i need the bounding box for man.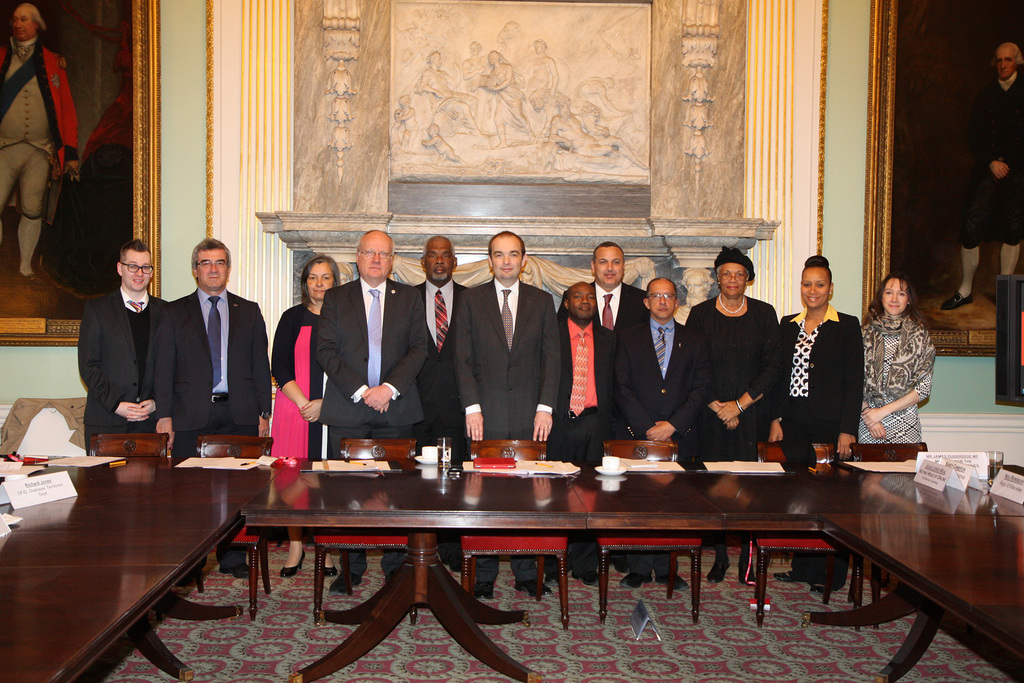
Here it is: pyautogui.locateOnScreen(147, 235, 275, 588).
